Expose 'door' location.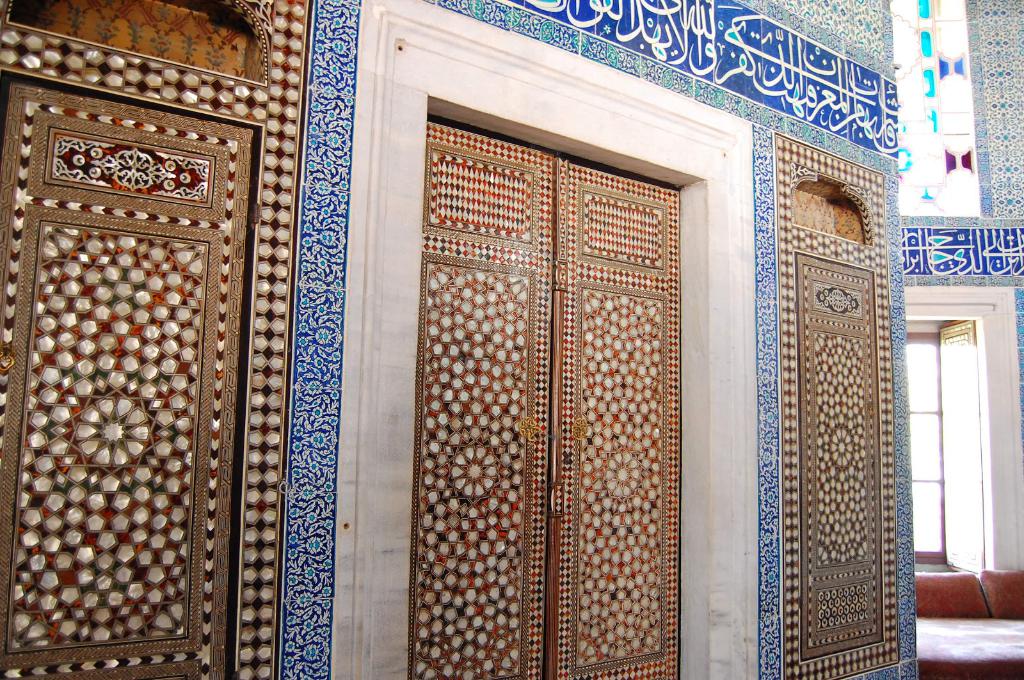
Exposed at 785,244,900,679.
